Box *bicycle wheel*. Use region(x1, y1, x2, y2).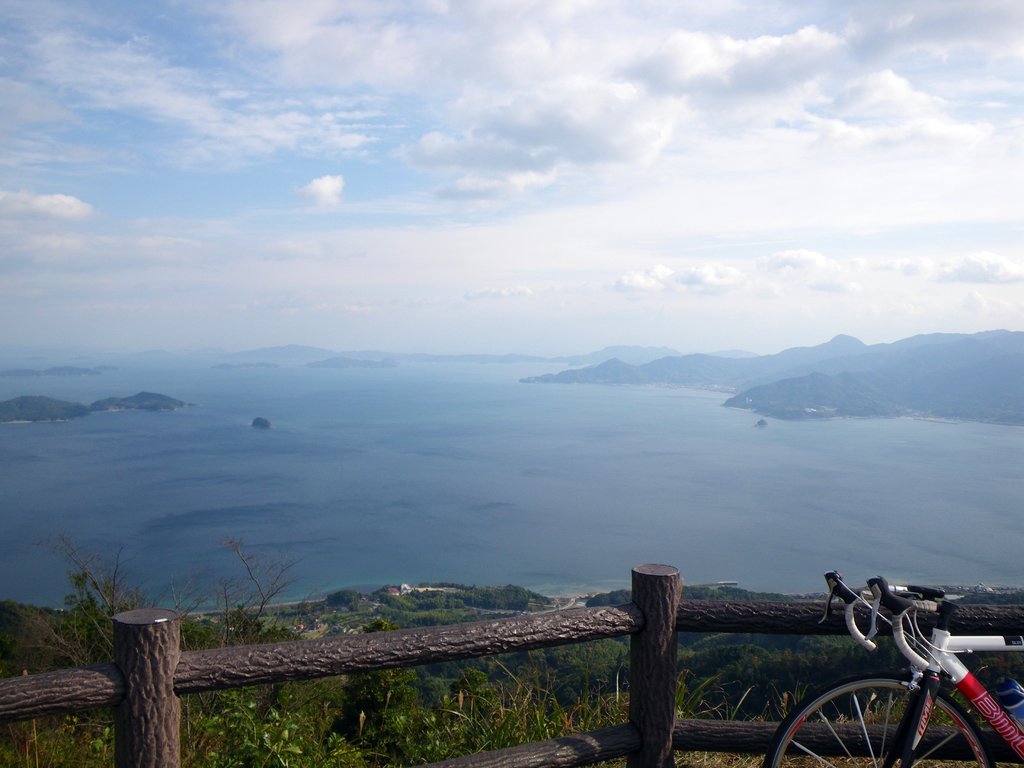
region(826, 674, 949, 765).
